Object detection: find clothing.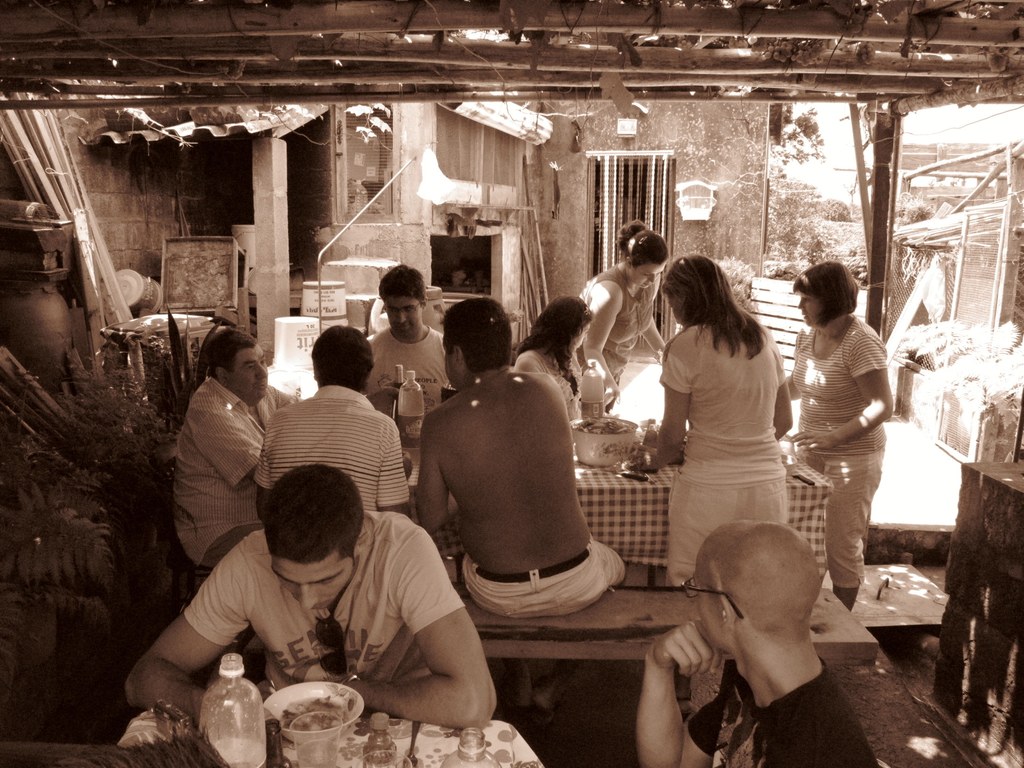
detection(512, 346, 585, 423).
